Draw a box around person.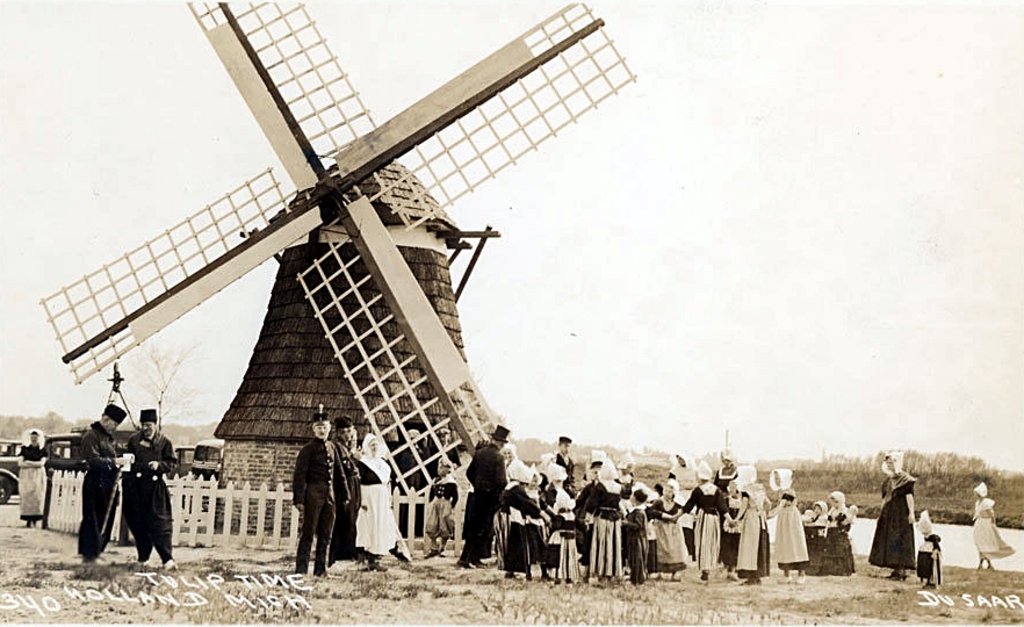
[left=870, top=454, right=916, bottom=578].
